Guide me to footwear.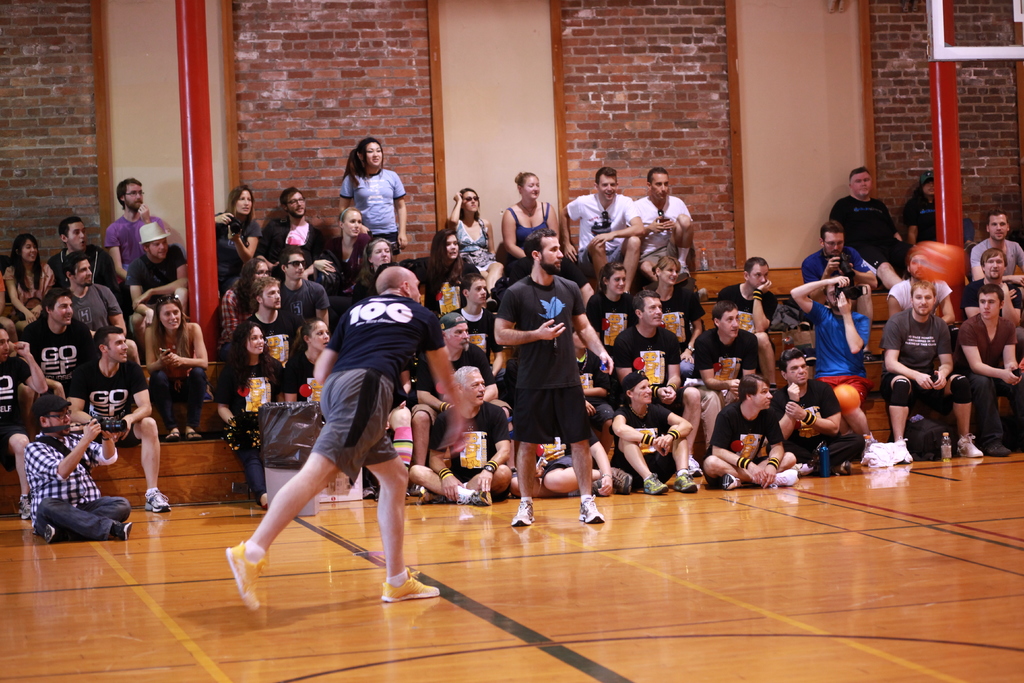
Guidance: 140/488/169/514.
